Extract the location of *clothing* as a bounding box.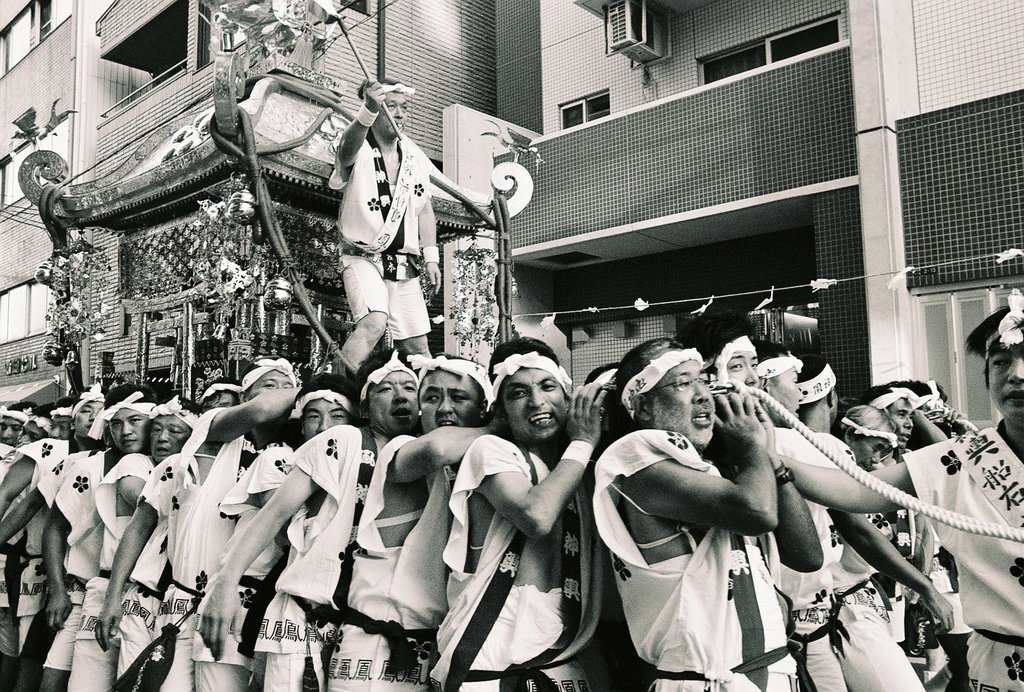
144 402 246 691.
